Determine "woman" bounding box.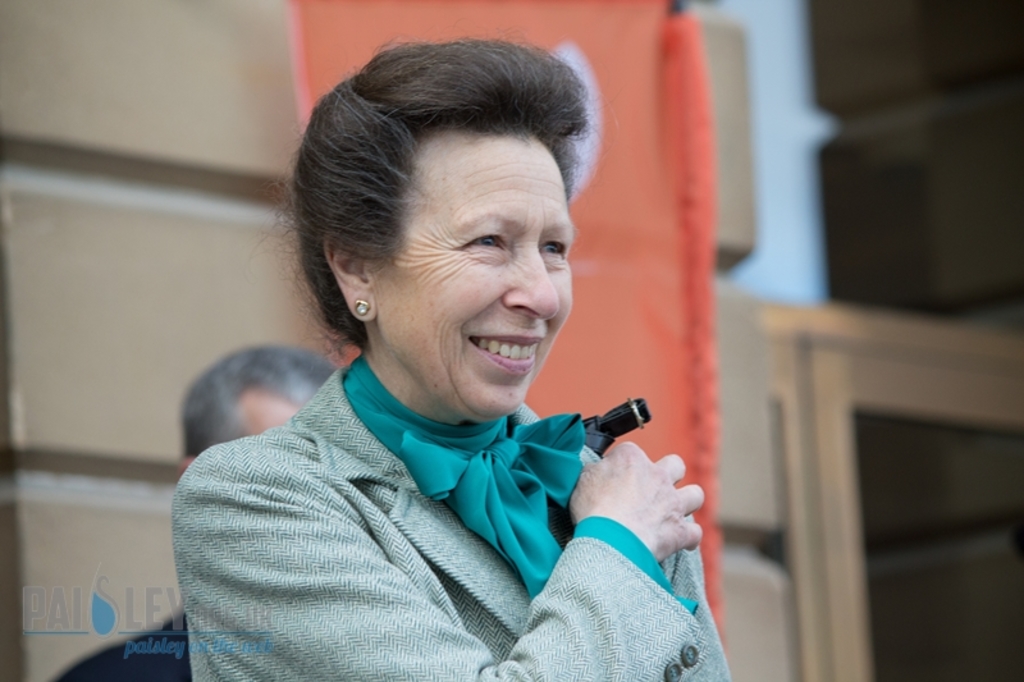
Determined: l=161, t=42, r=740, b=679.
